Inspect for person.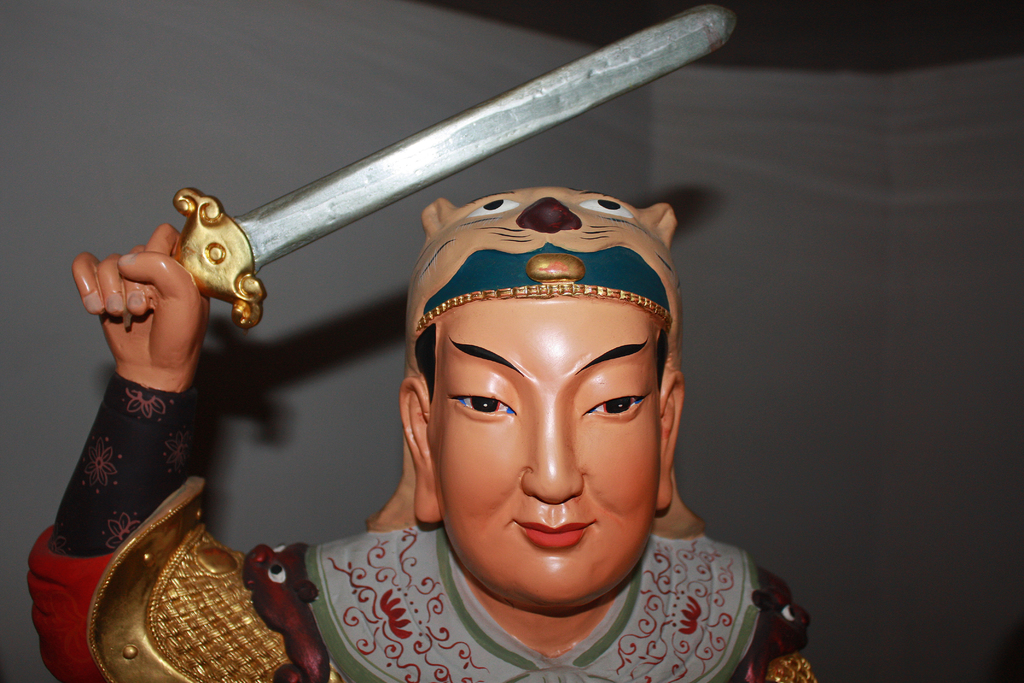
Inspection: detection(32, 185, 815, 682).
